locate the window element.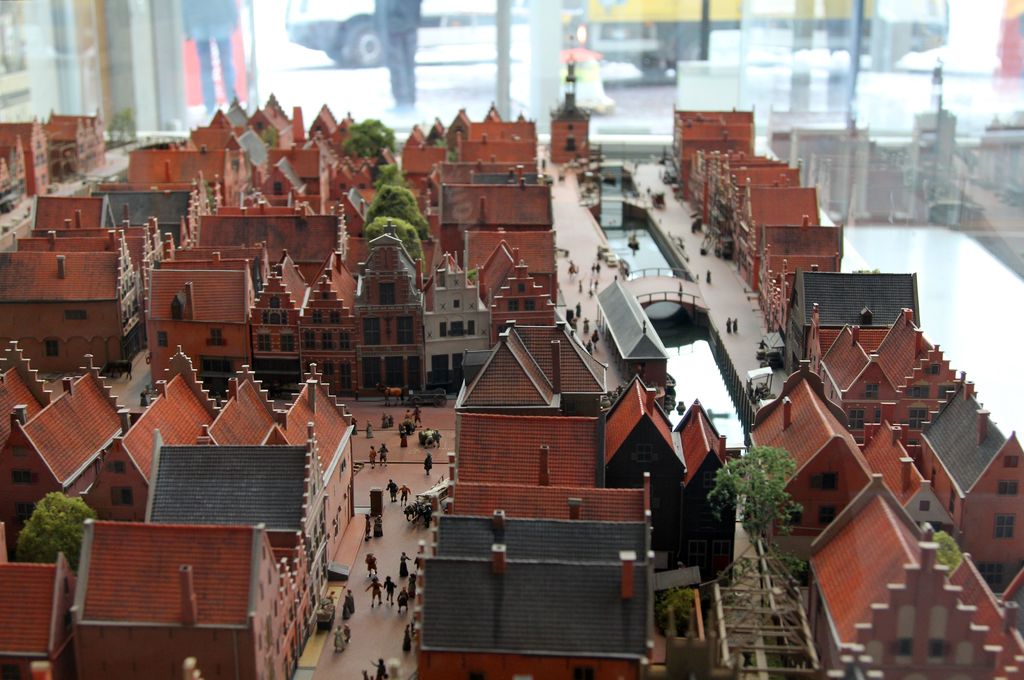
Element bbox: [x1=938, y1=385, x2=954, y2=399].
